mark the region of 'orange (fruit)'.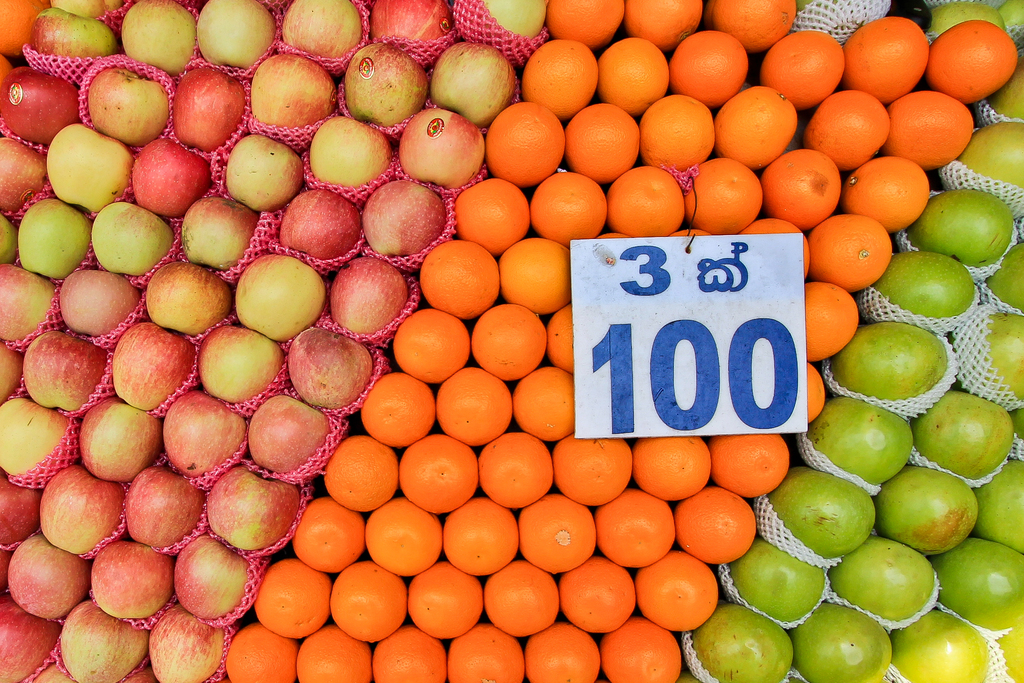
Region: [x1=850, y1=146, x2=924, y2=226].
